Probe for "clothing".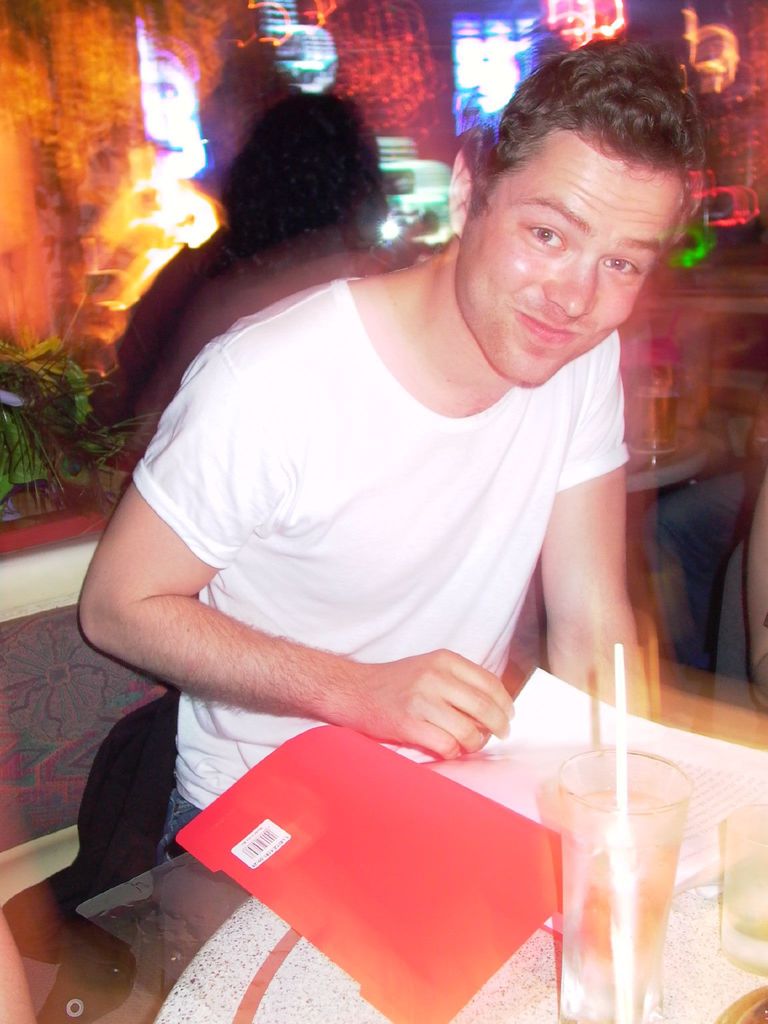
Probe result: pyautogui.locateOnScreen(127, 273, 637, 996).
